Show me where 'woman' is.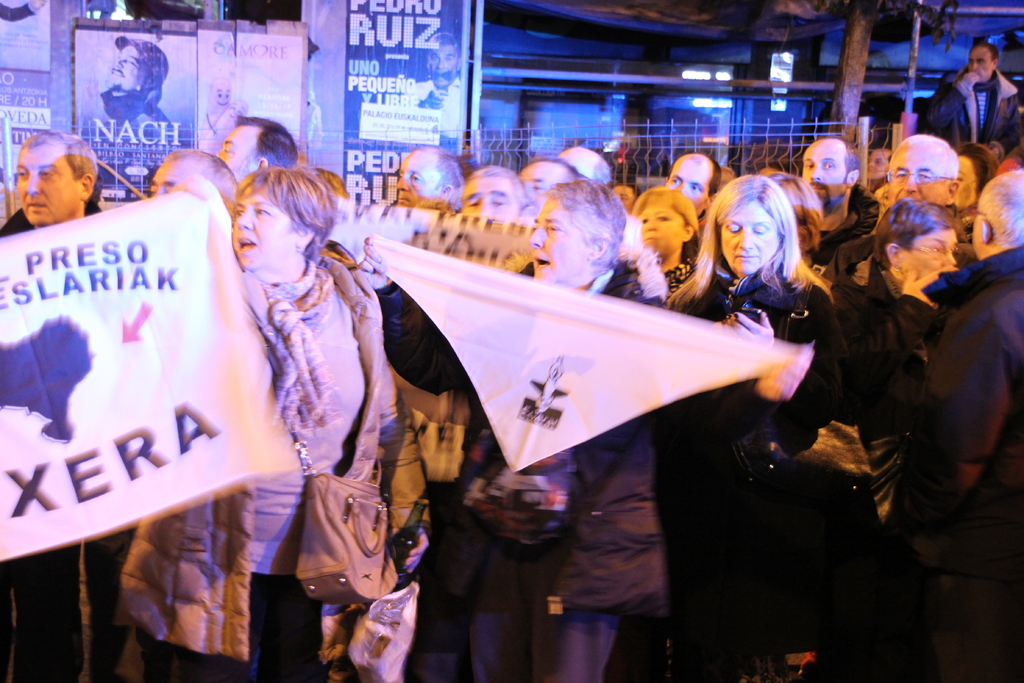
'woman' is at {"x1": 122, "y1": 164, "x2": 430, "y2": 682}.
